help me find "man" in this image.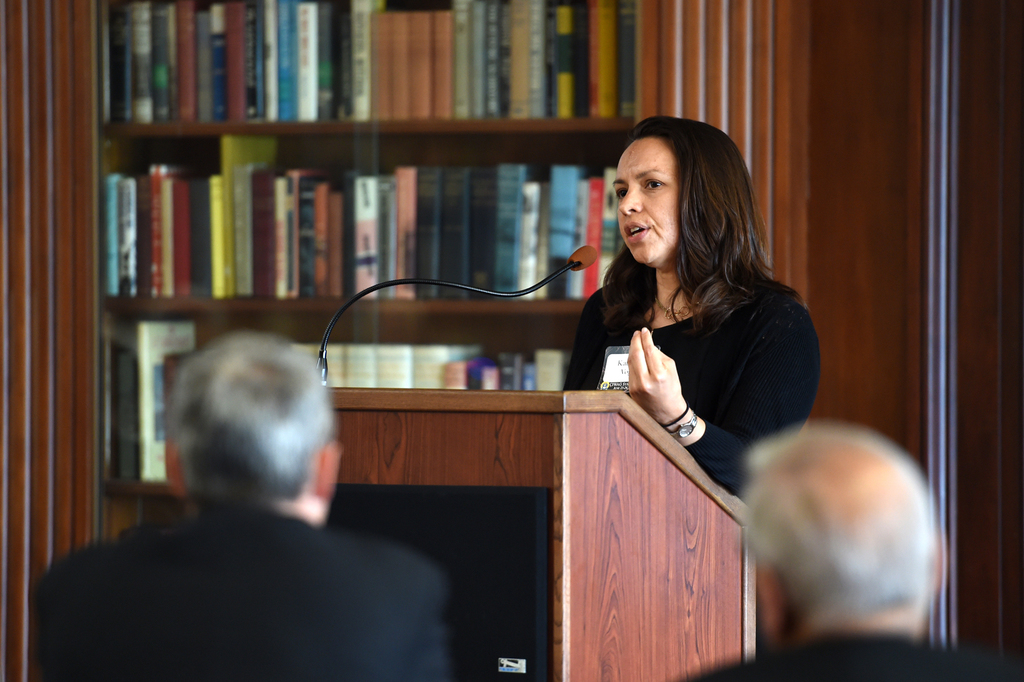
Found it: <bbox>668, 426, 1014, 681</bbox>.
